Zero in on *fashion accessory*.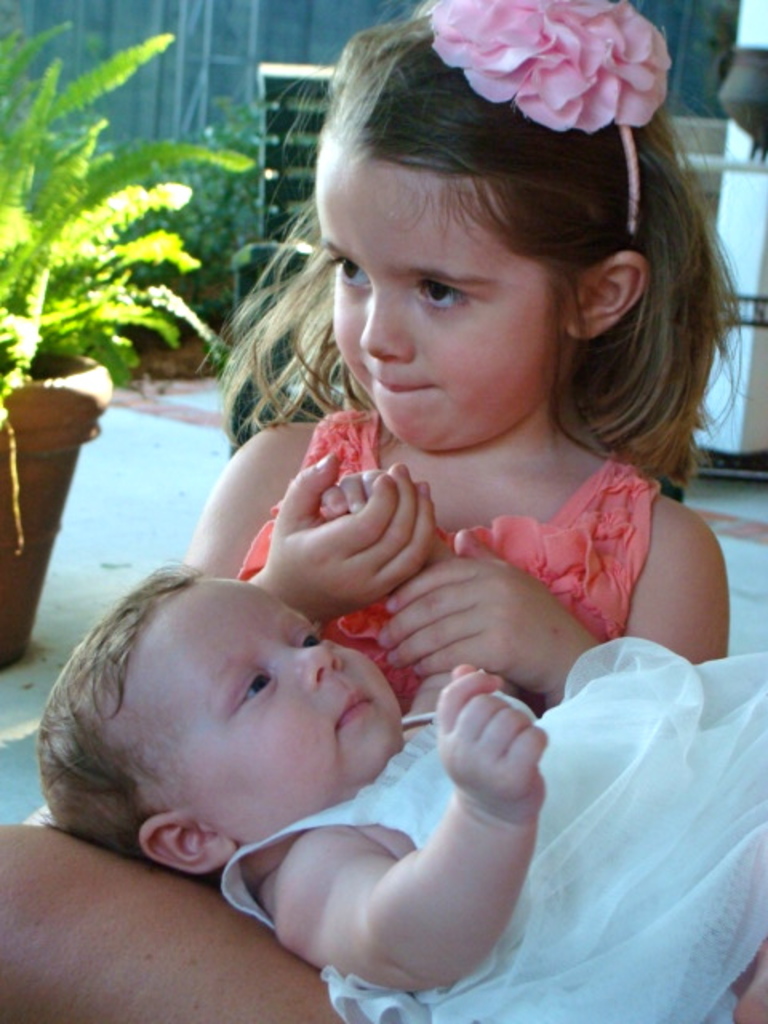
Zeroed in: crop(422, 0, 678, 232).
